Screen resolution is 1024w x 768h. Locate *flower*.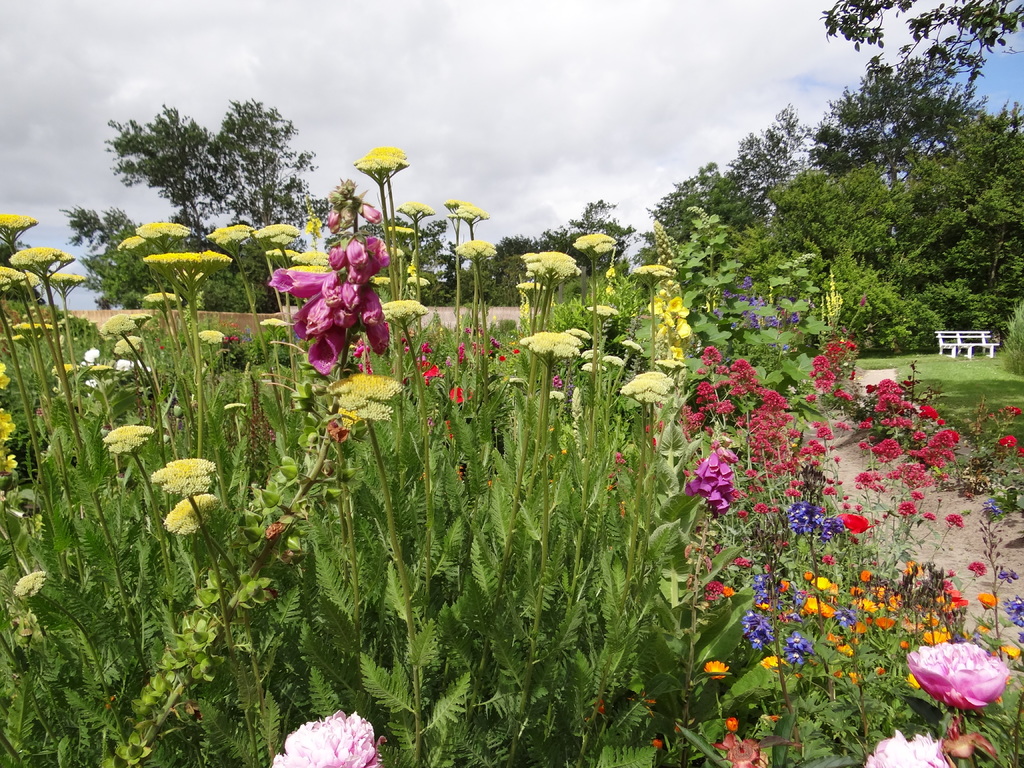
<box>644,422,652,433</box>.
